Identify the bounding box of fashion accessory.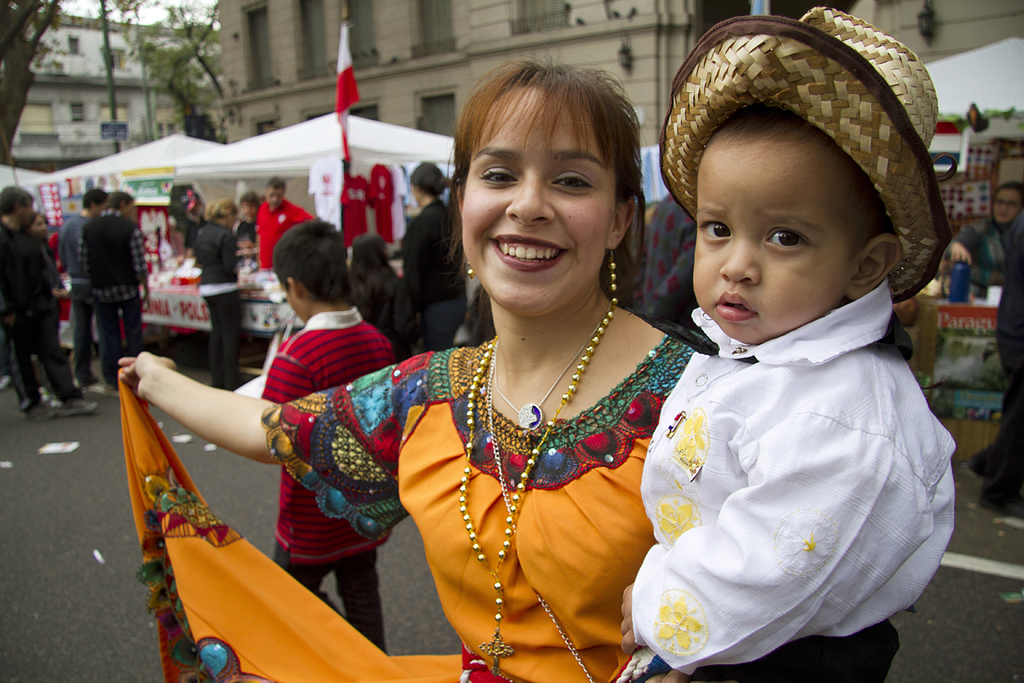
{"left": 459, "top": 307, "right": 614, "bottom": 678}.
